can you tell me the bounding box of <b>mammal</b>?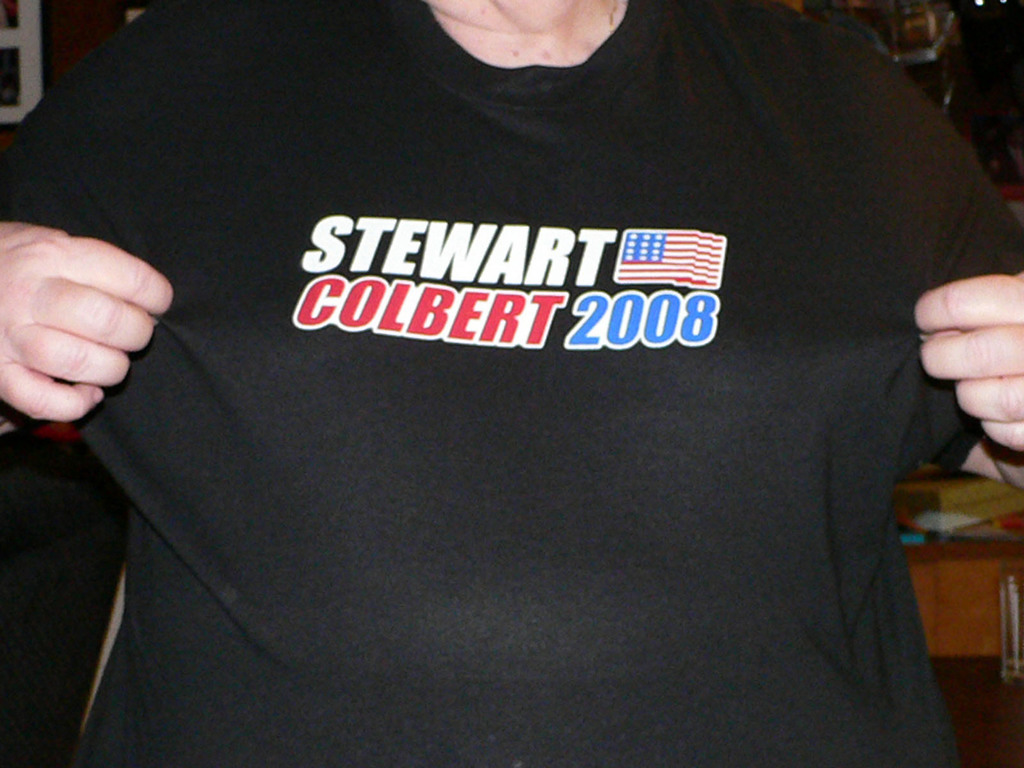
x1=33, y1=0, x2=1023, y2=724.
